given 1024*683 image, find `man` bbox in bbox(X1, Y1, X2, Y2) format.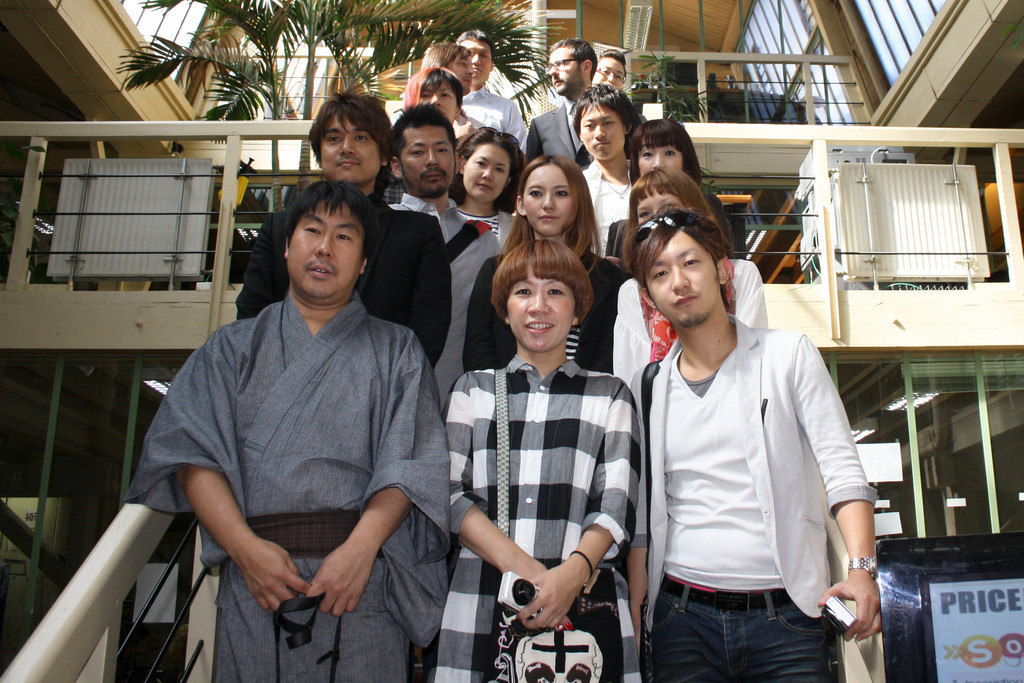
bbox(621, 208, 884, 682).
